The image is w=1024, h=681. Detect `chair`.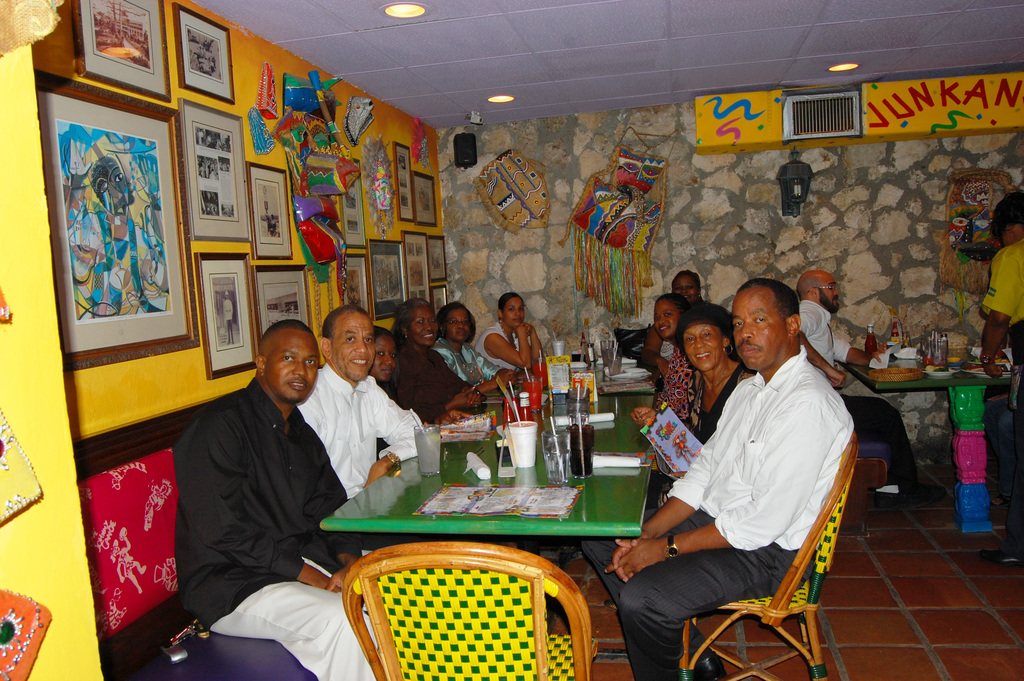
Detection: region(342, 537, 600, 680).
